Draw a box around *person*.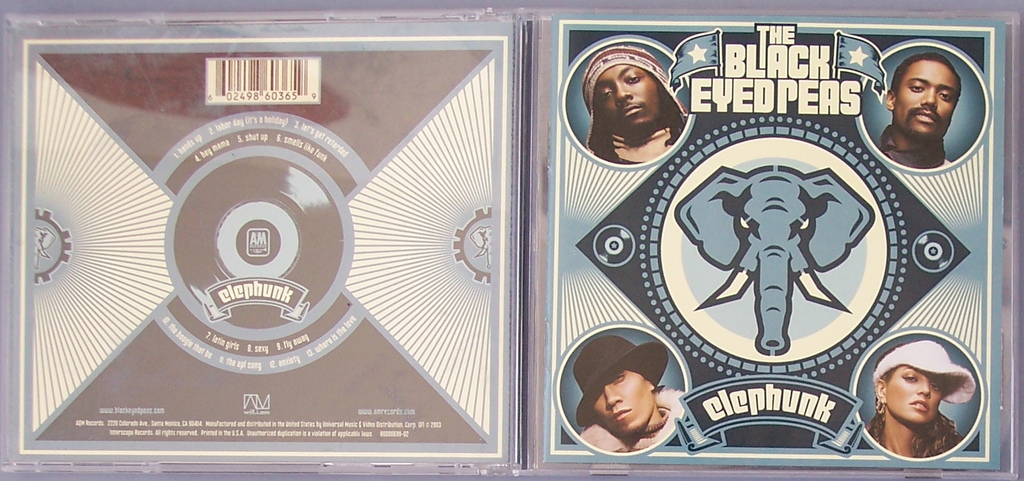
crop(575, 334, 685, 461).
